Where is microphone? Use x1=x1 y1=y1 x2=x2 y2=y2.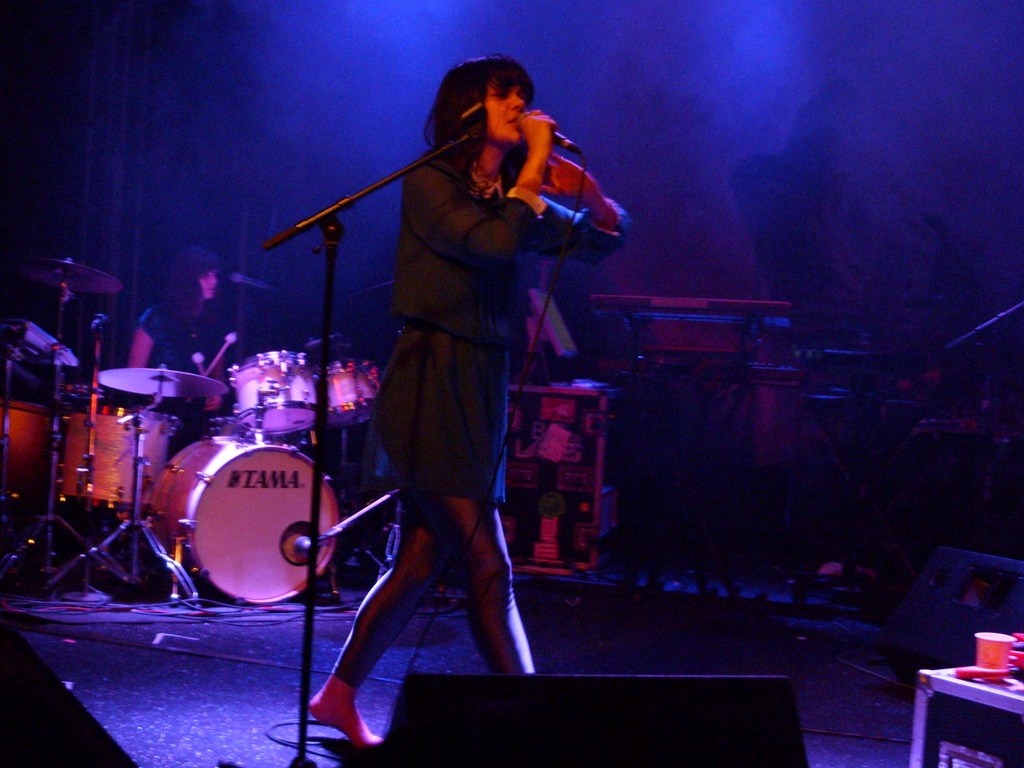
x1=552 y1=133 x2=587 y2=160.
